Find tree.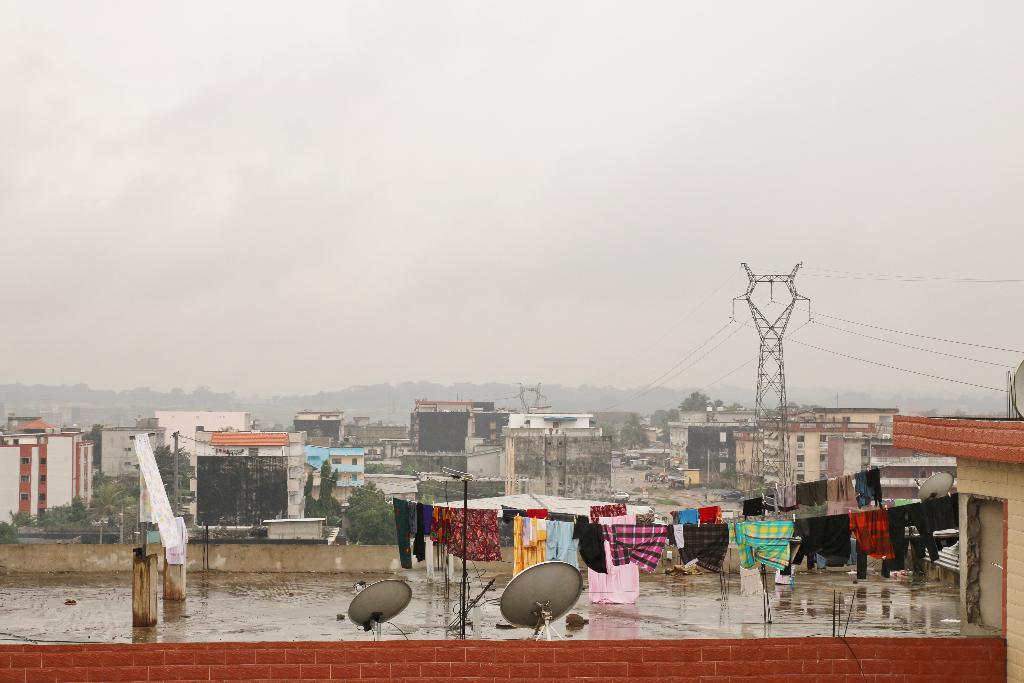
l=316, t=459, r=337, b=506.
